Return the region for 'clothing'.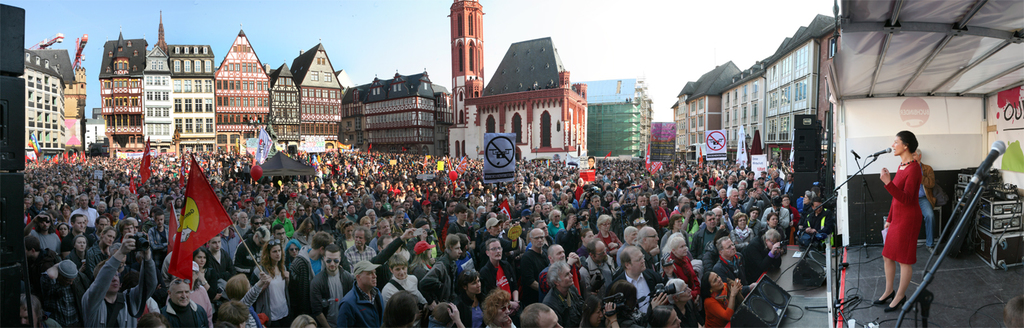
region(318, 212, 336, 238).
